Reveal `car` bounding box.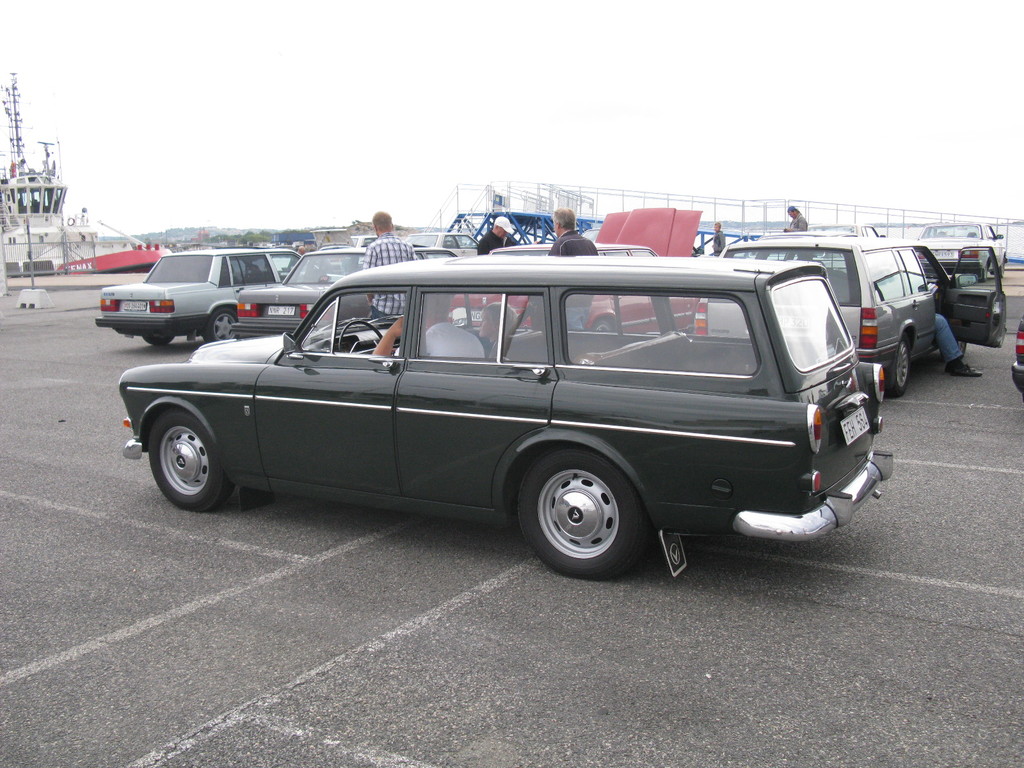
Revealed: (x1=1016, y1=322, x2=1023, y2=394).
